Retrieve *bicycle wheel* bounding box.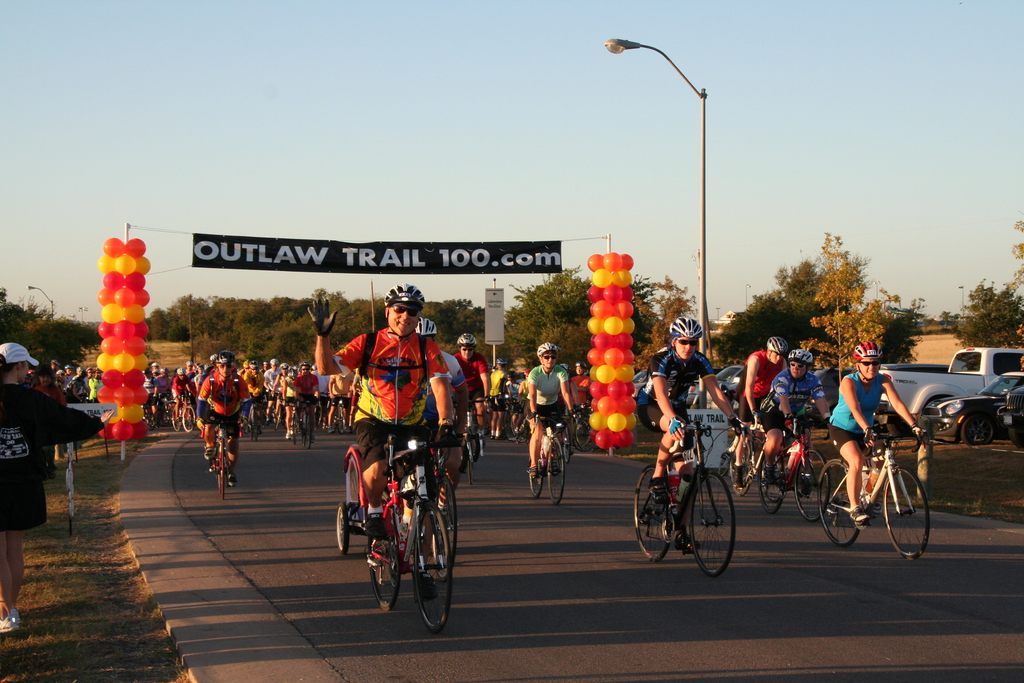
Bounding box: x1=365, y1=533, x2=401, y2=612.
